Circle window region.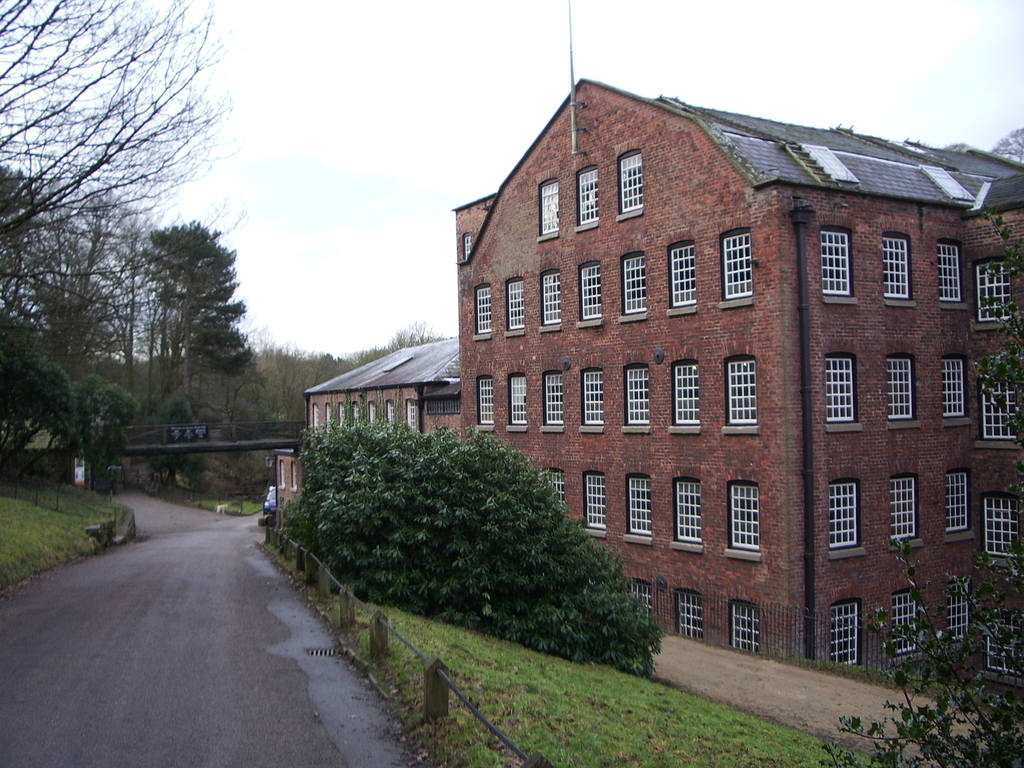
Region: {"x1": 675, "y1": 589, "x2": 703, "y2": 639}.
